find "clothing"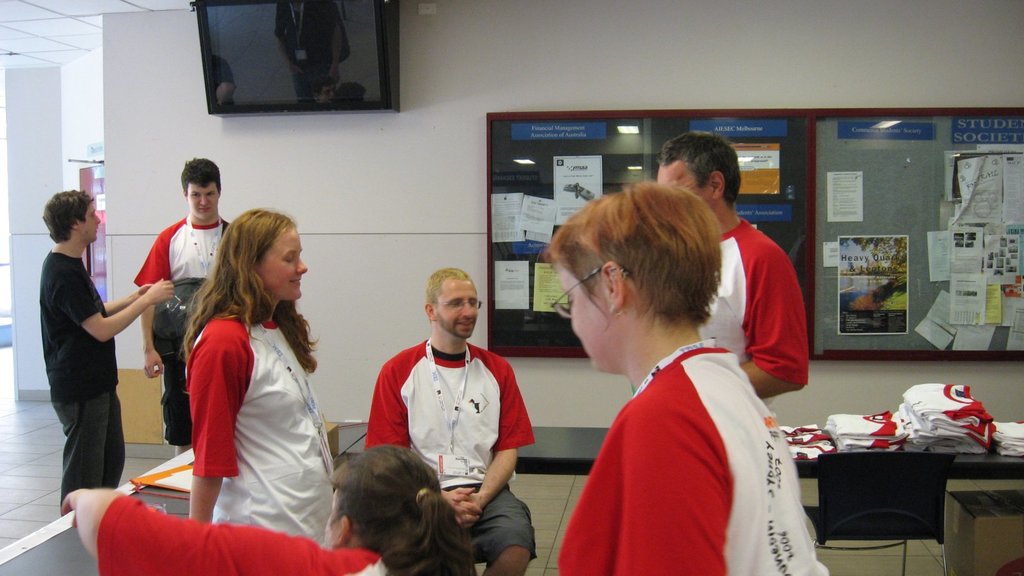
box=[36, 252, 129, 512]
